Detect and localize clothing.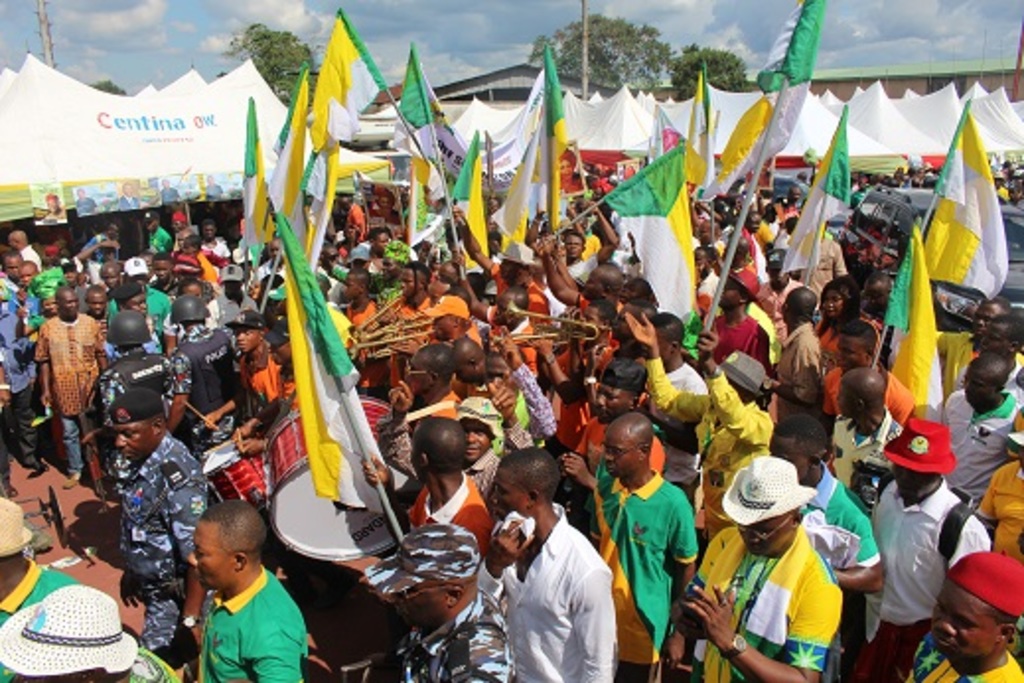
Localized at detection(256, 257, 286, 294).
